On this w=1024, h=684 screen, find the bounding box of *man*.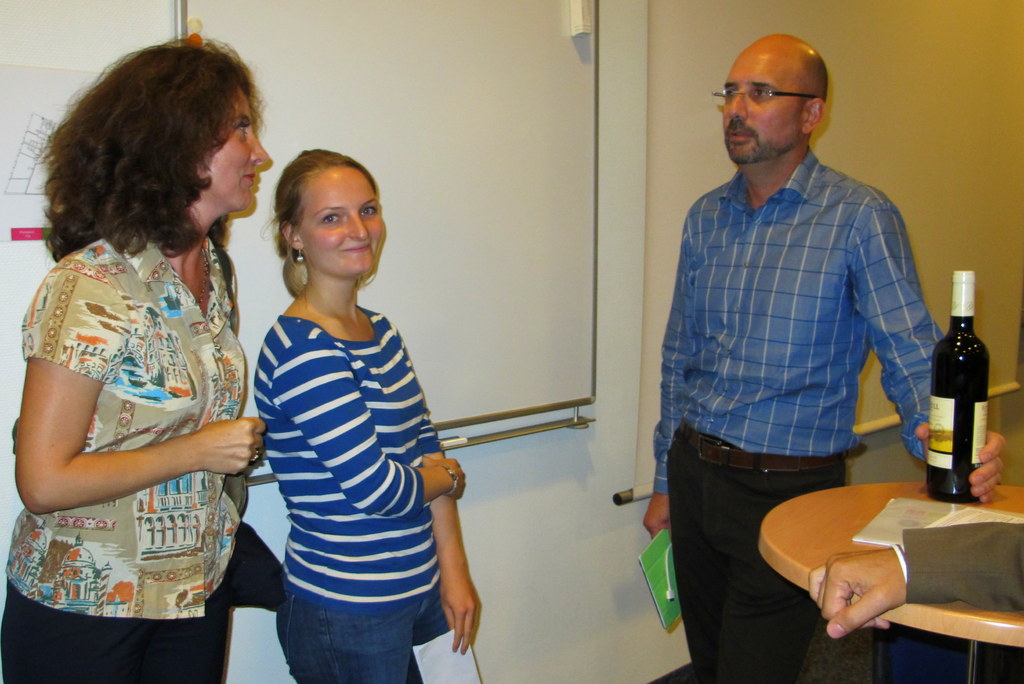
Bounding box: [650, 45, 958, 618].
